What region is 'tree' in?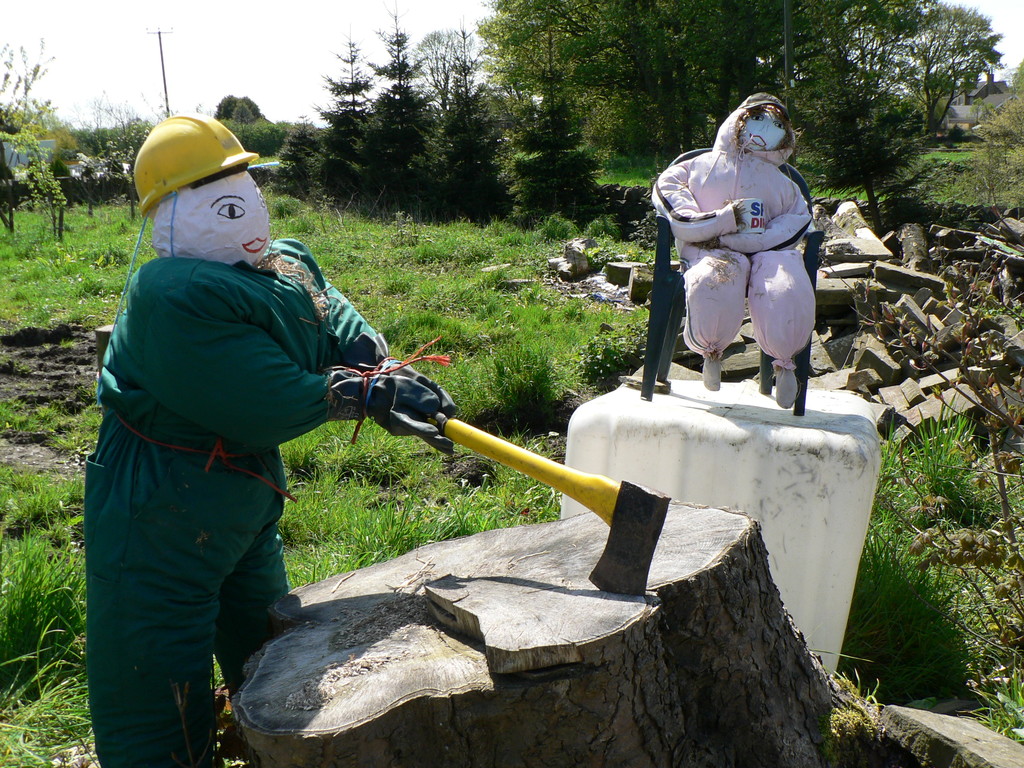
(0, 94, 70, 135).
